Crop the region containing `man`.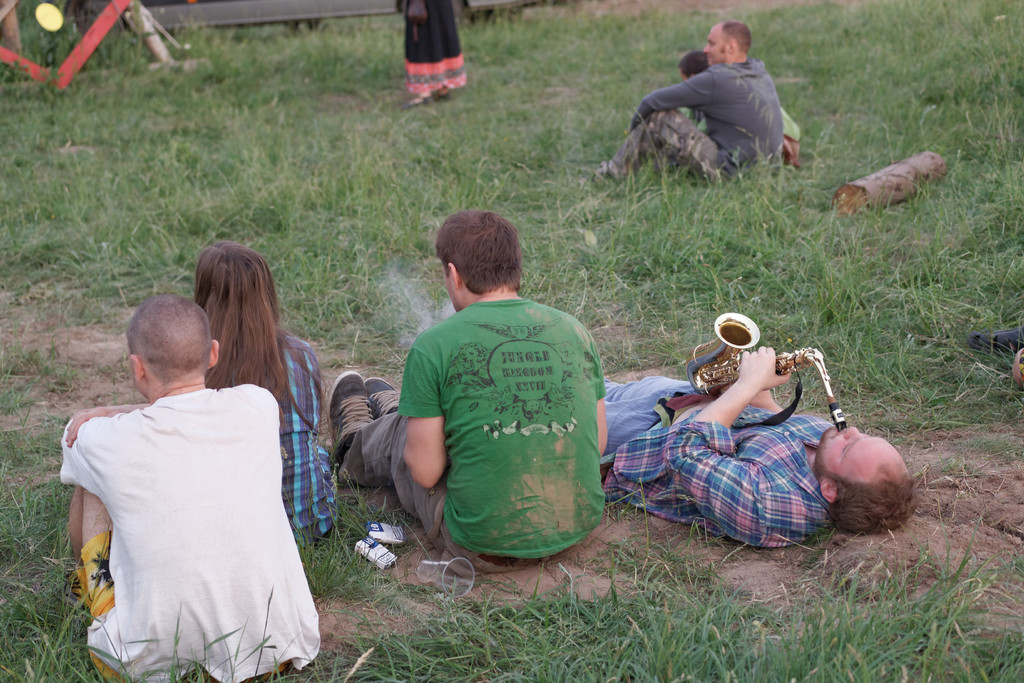
Crop region: crop(323, 204, 614, 580).
